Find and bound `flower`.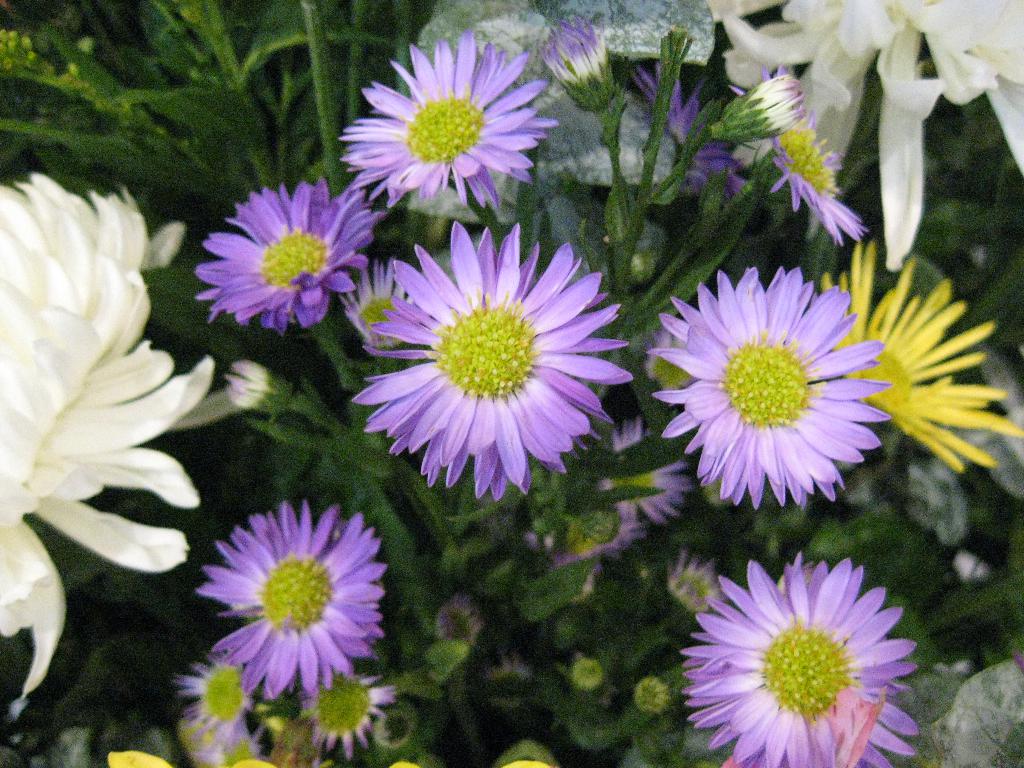
Bound: {"left": 687, "top": 564, "right": 923, "bottom": 762}.
